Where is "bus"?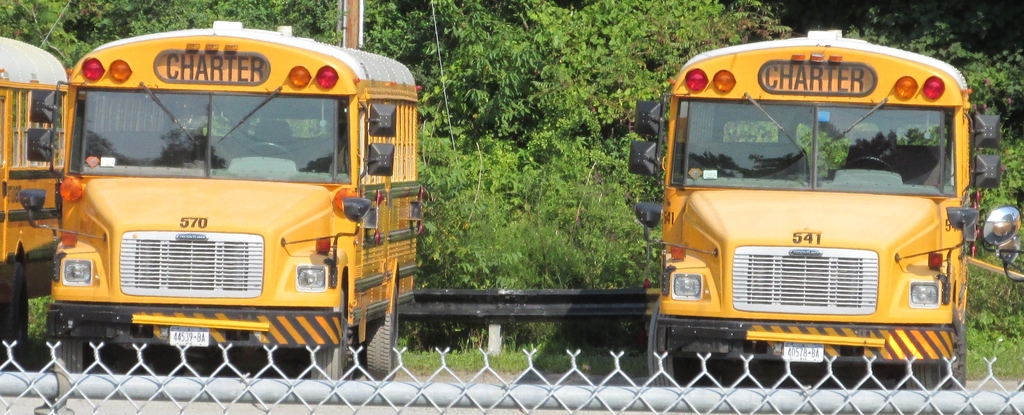
[647,29,999,375].
